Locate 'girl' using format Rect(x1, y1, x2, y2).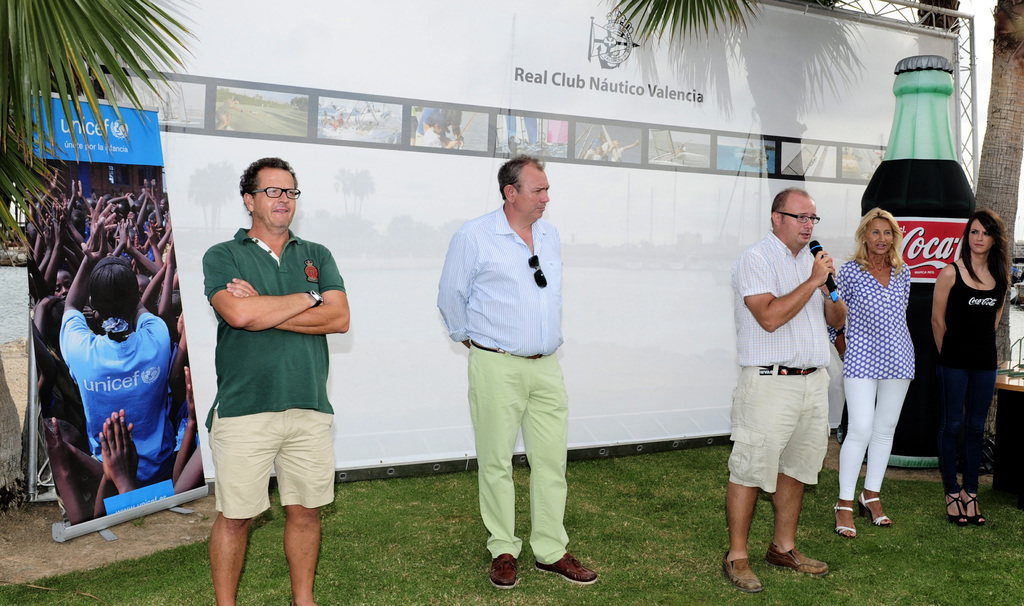
Rect(932, 213, 1013, 526).
